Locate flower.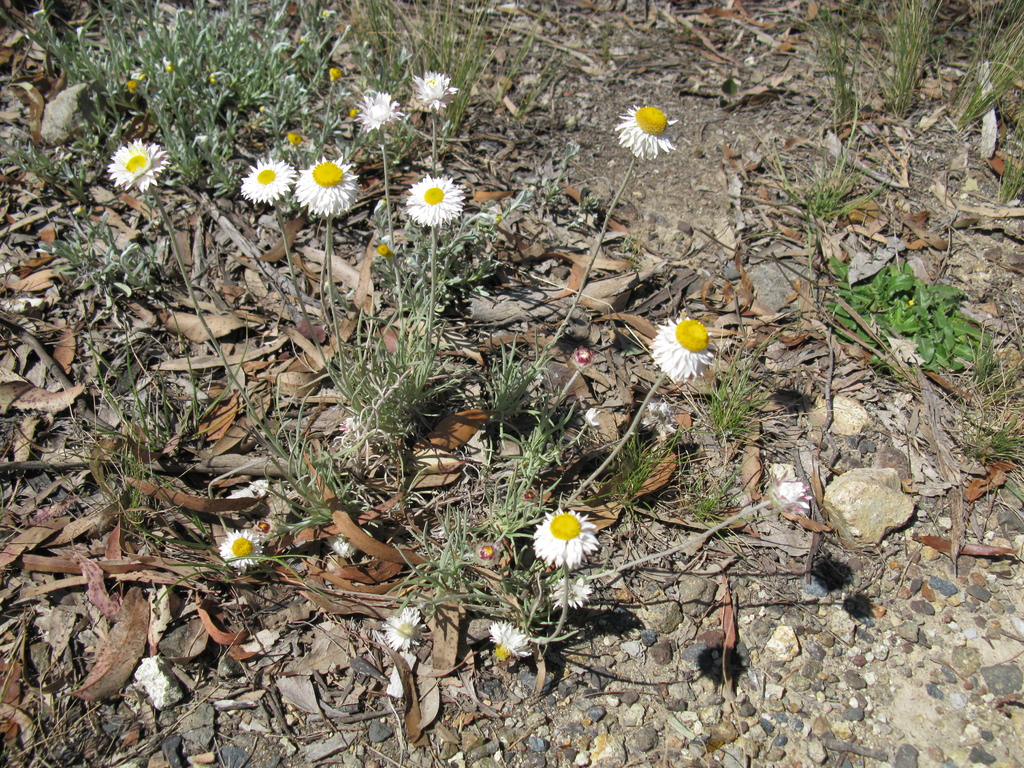
Bounding box: (355, 90, 395, 134).
